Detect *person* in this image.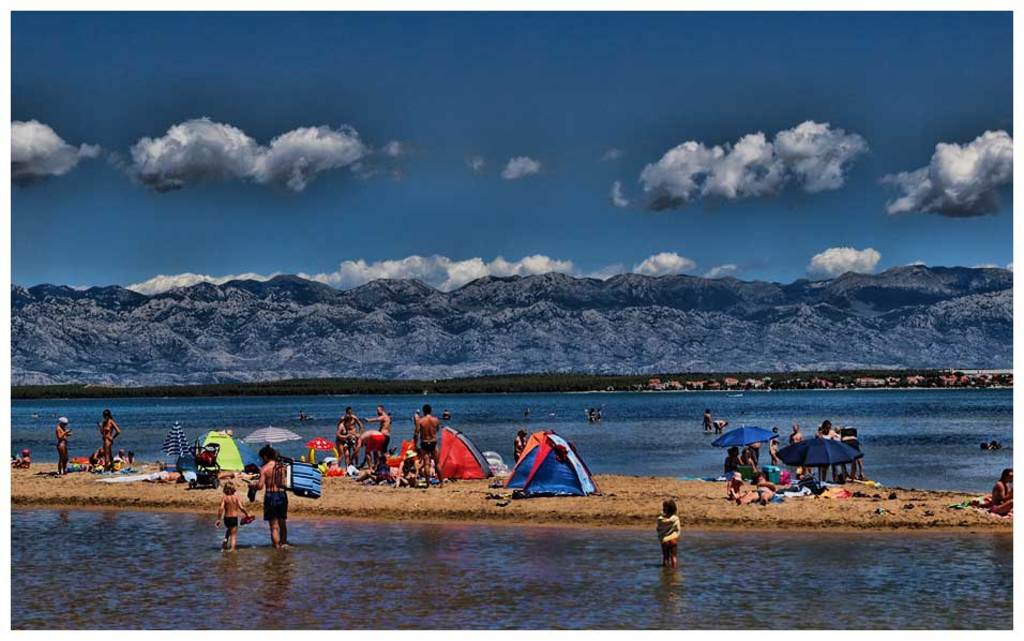
Detection: (115,449,126,465).
